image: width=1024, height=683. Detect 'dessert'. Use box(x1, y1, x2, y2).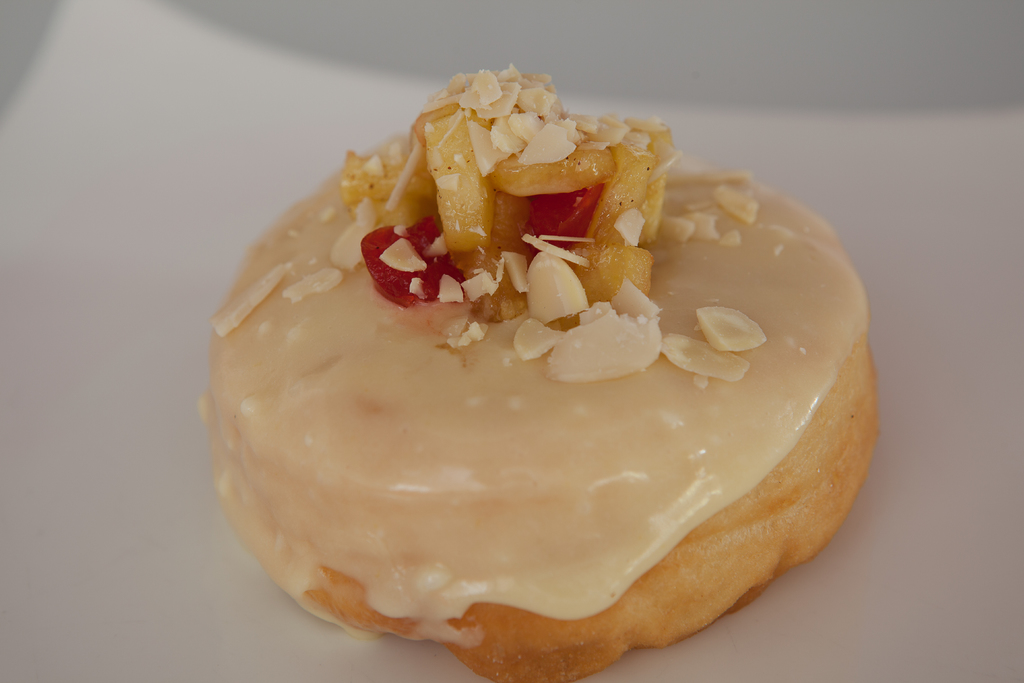
box(191, 85, 890, 673).
